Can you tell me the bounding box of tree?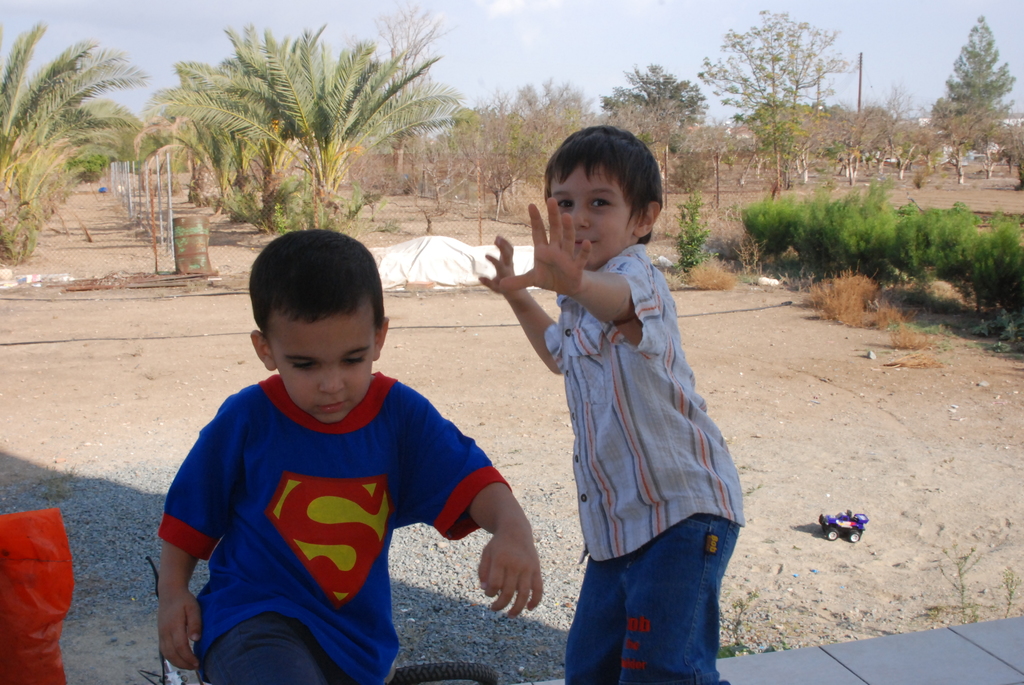
Rect(149, 24, 461, 228).
